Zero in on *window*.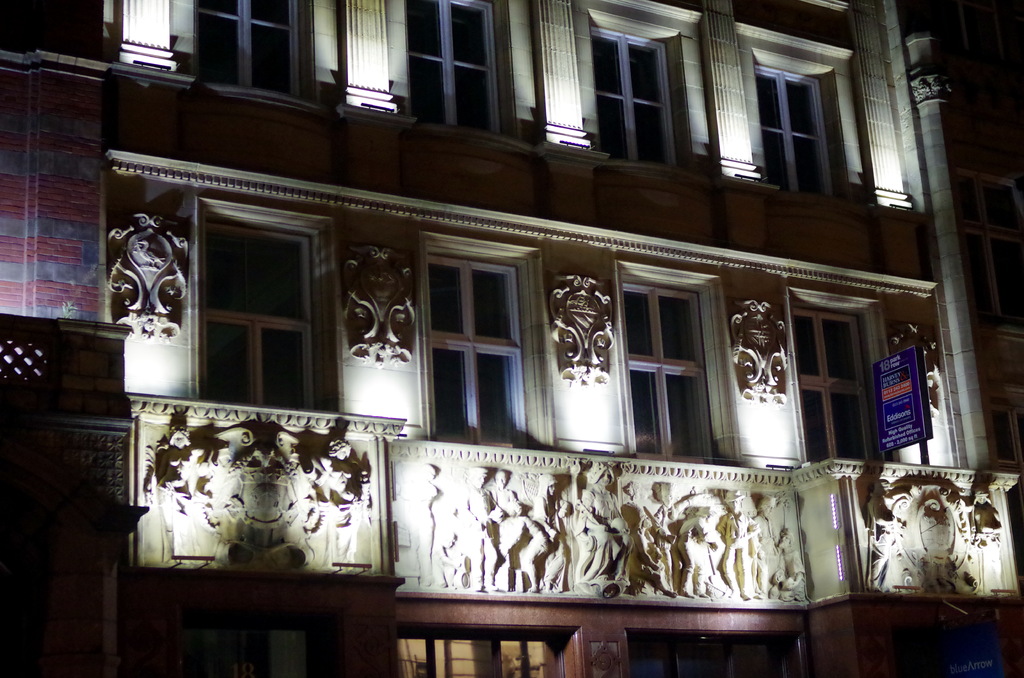
Zeroed in: box=[398, 631, 567, 677].
